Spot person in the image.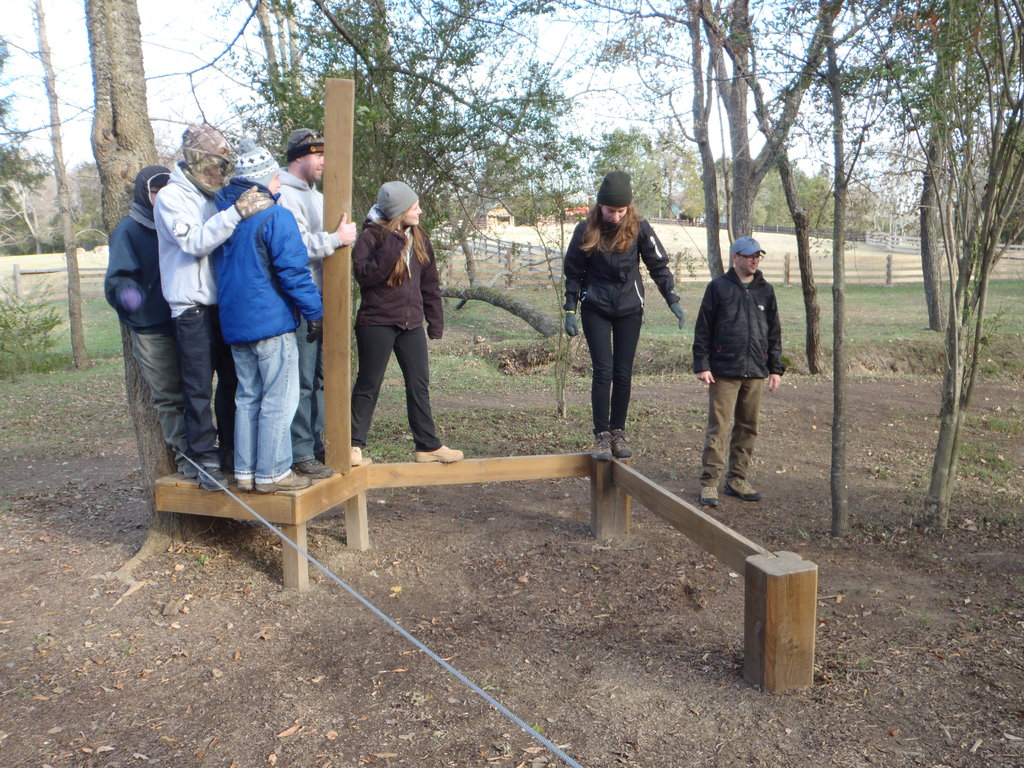
person found at box(694, 237, 786, 504).
